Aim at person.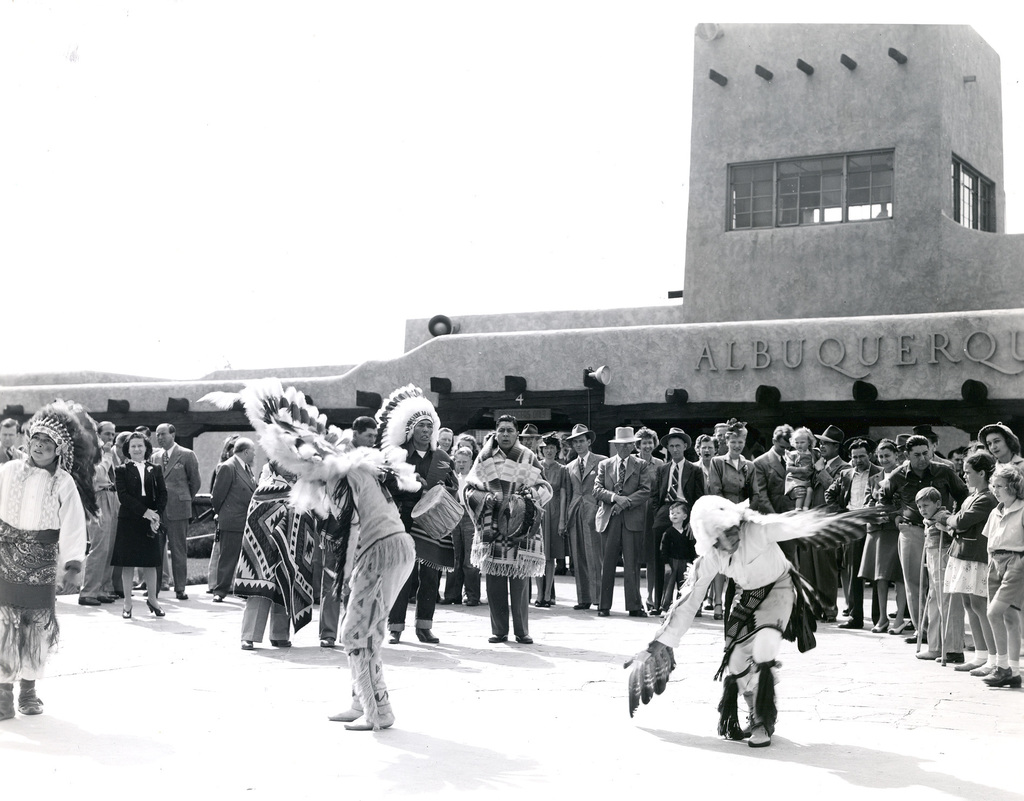
Aimed at pyautogui.locateOnScreen(152, 425, 200, 603).
